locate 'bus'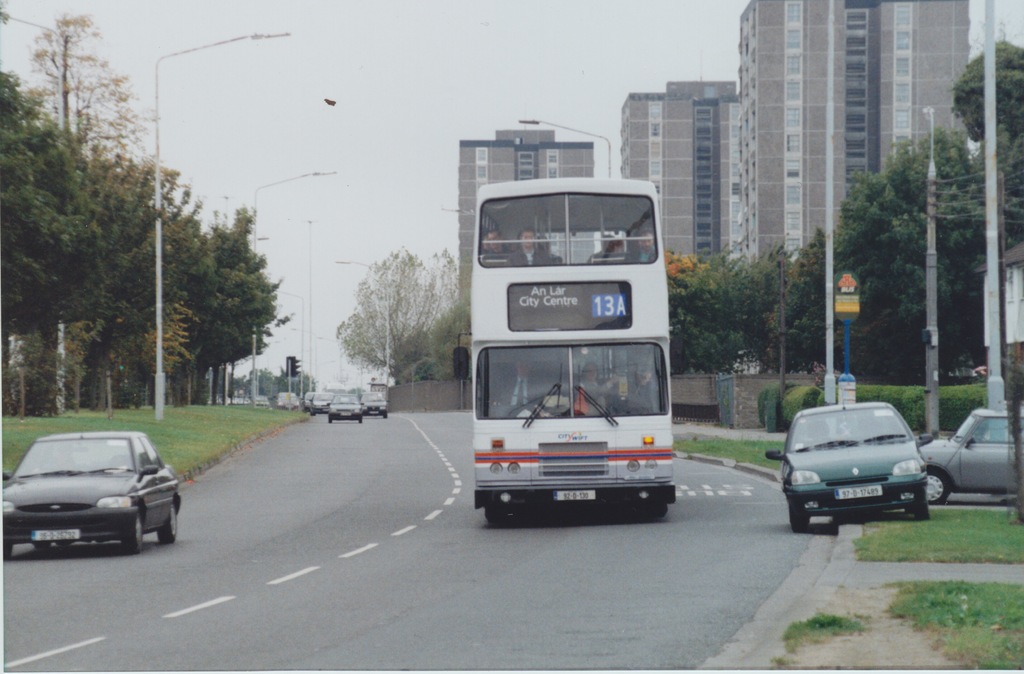
rect(451, 170, 675, 524)
